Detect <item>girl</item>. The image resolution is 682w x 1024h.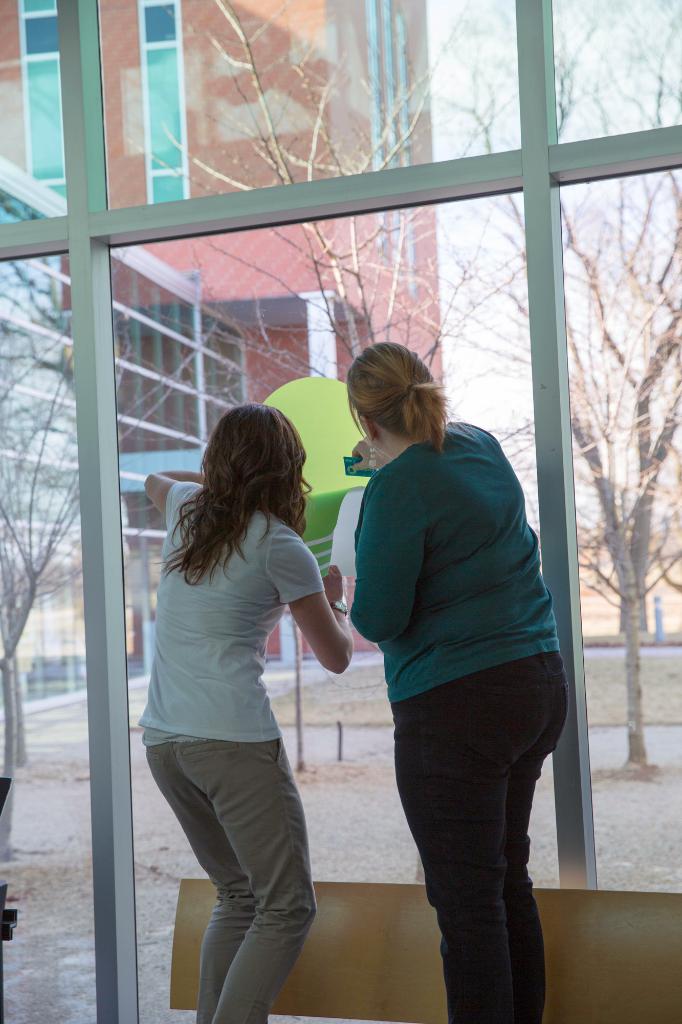
pyautogui.locateOnScreen(148, 404, 351, 1018).
